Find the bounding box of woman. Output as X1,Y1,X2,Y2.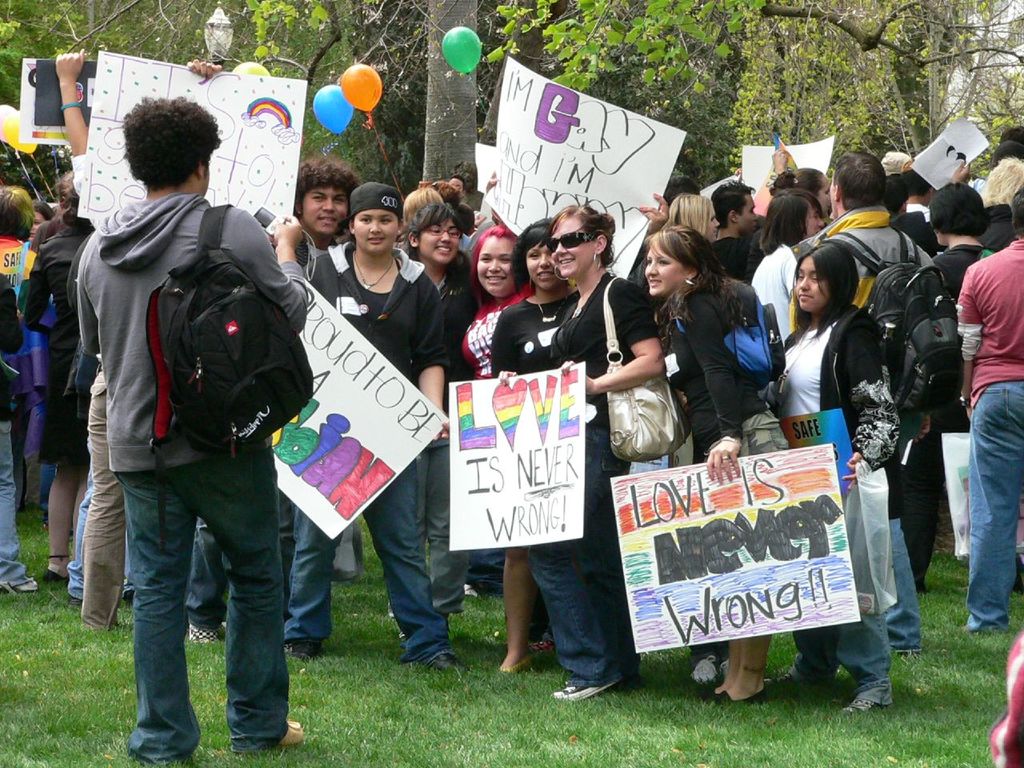
978,122,1023,206.
